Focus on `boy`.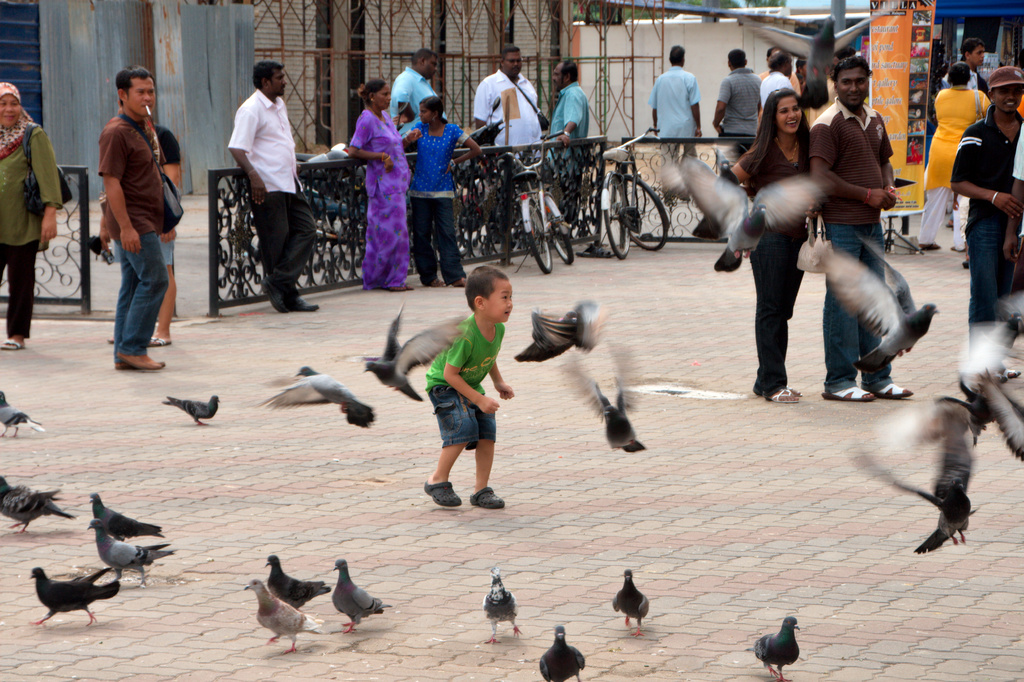
Focused at [left=403, top=272, right=524, bottom=513].
